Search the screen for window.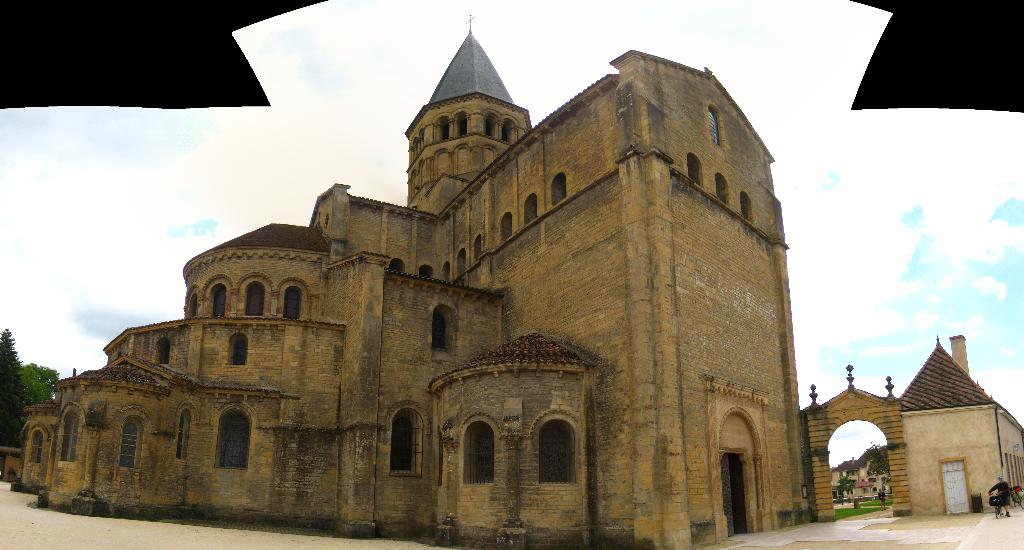
Found at pyautogui.locateOnScreen(227, 334, 246, 362).
